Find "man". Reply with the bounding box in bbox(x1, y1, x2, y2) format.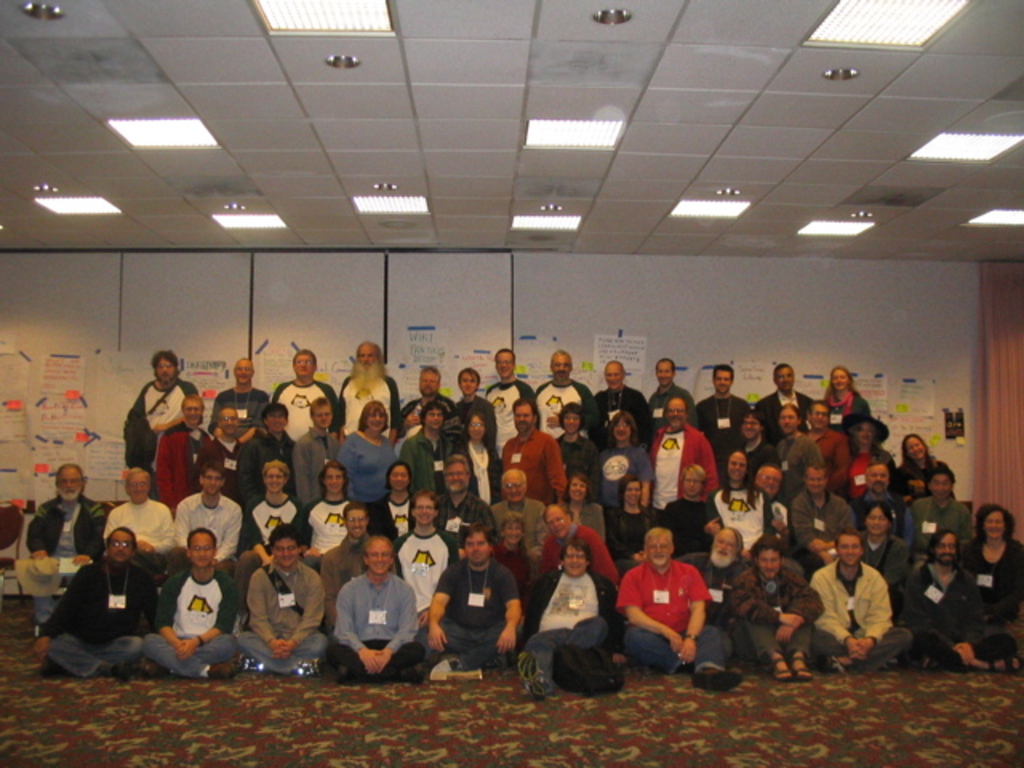
bbox(387, 493, 454, 603).
